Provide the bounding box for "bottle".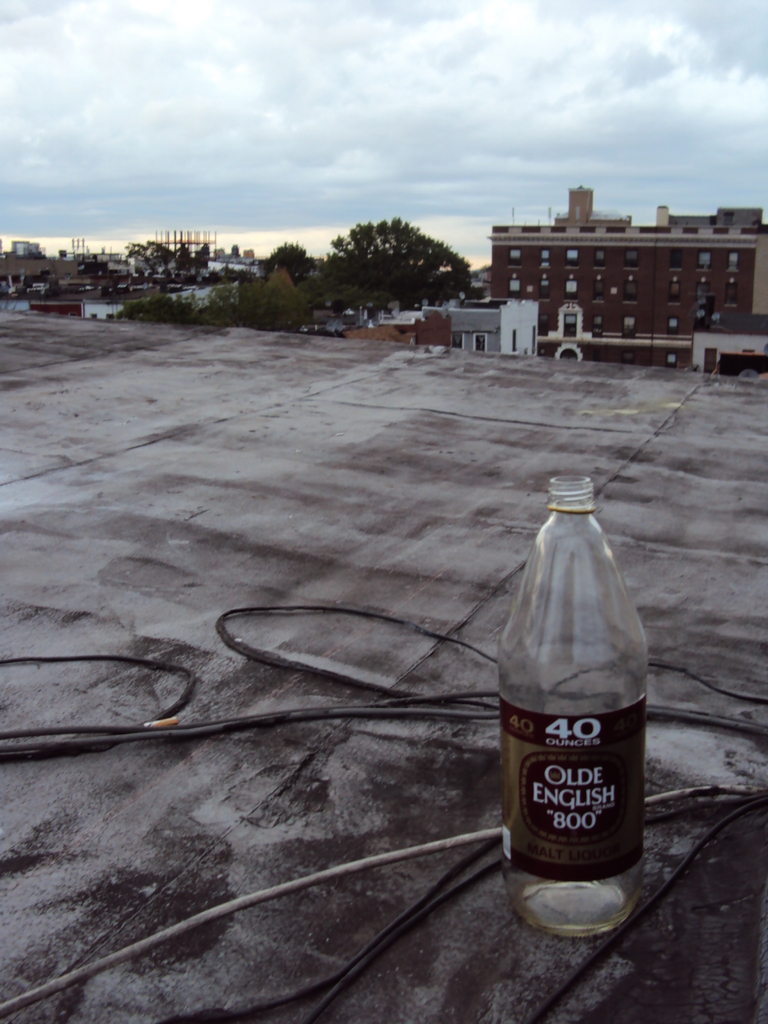
Rect(498, 472, 652, 932).
